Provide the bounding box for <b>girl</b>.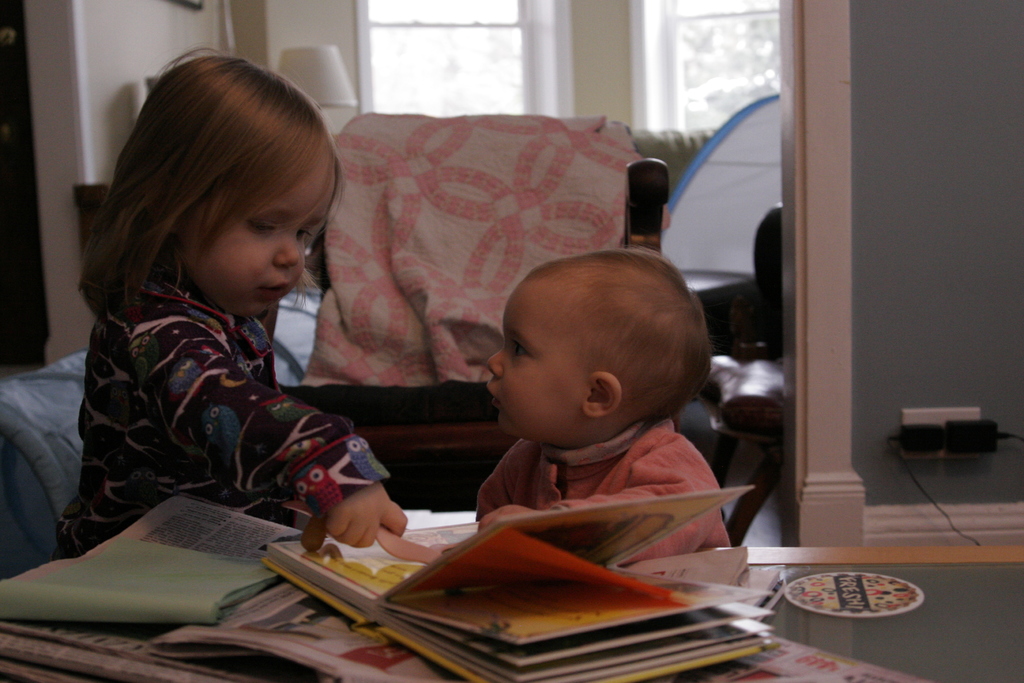
box=[470, 243, 732, 572].
